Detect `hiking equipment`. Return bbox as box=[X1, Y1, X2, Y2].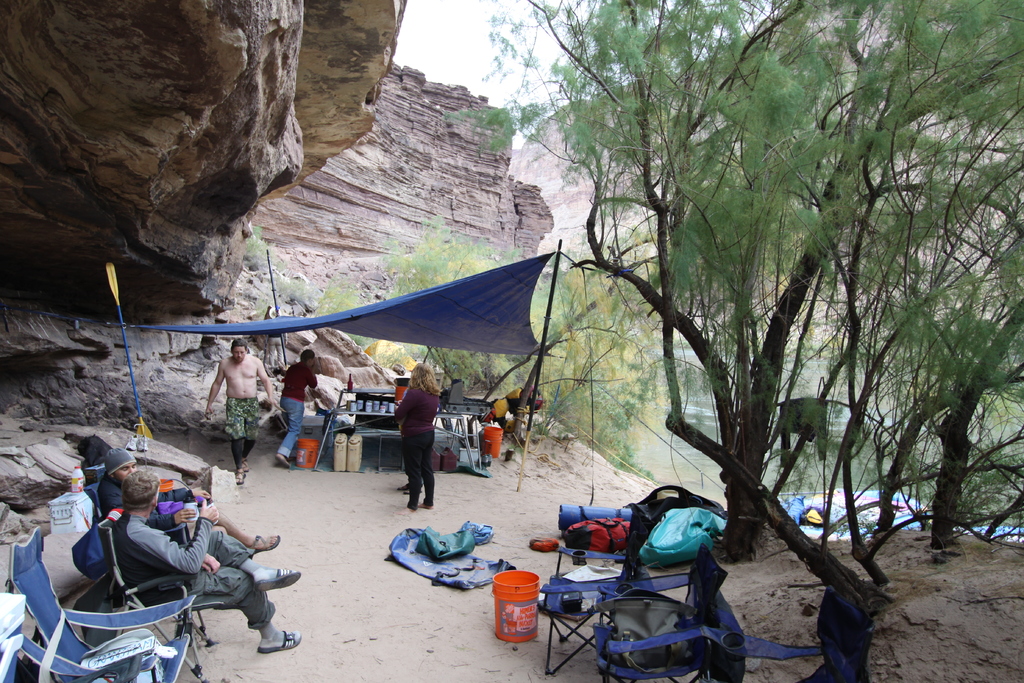
box=[557, 504, 636, 520].
